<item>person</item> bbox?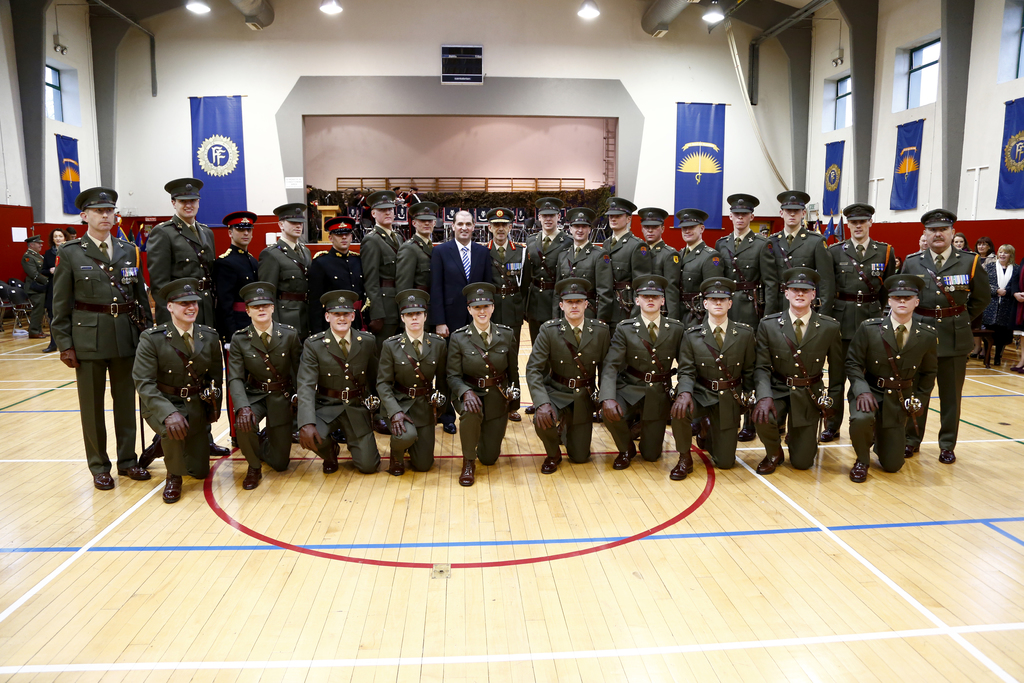
select_region(135, 277, 223, 501)
